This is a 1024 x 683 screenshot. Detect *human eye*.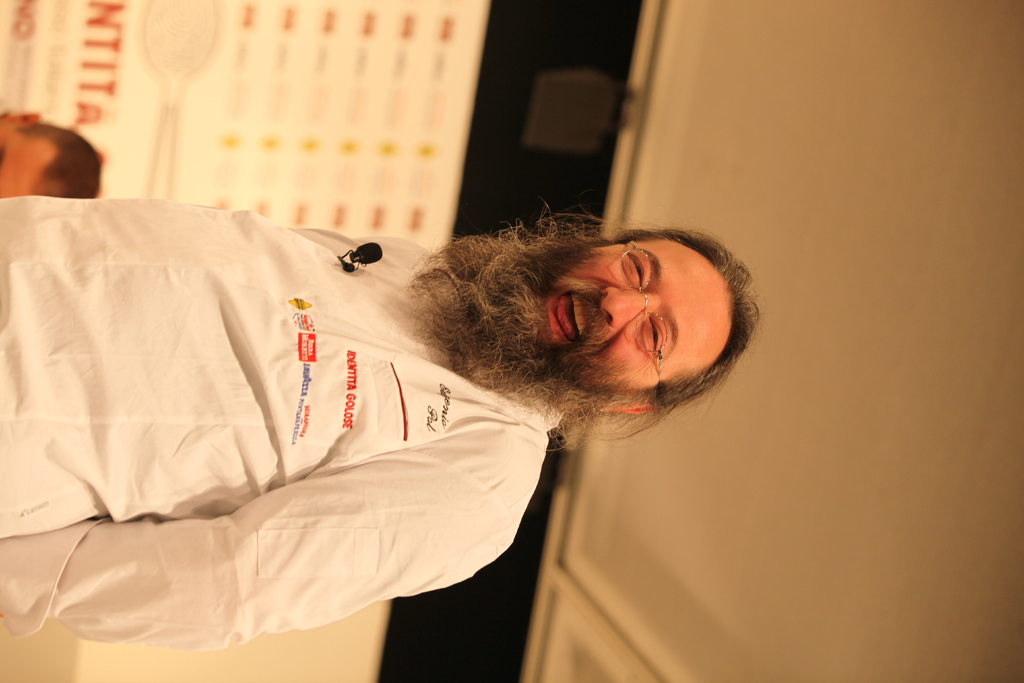
rect(623, 252, 651, 290).
